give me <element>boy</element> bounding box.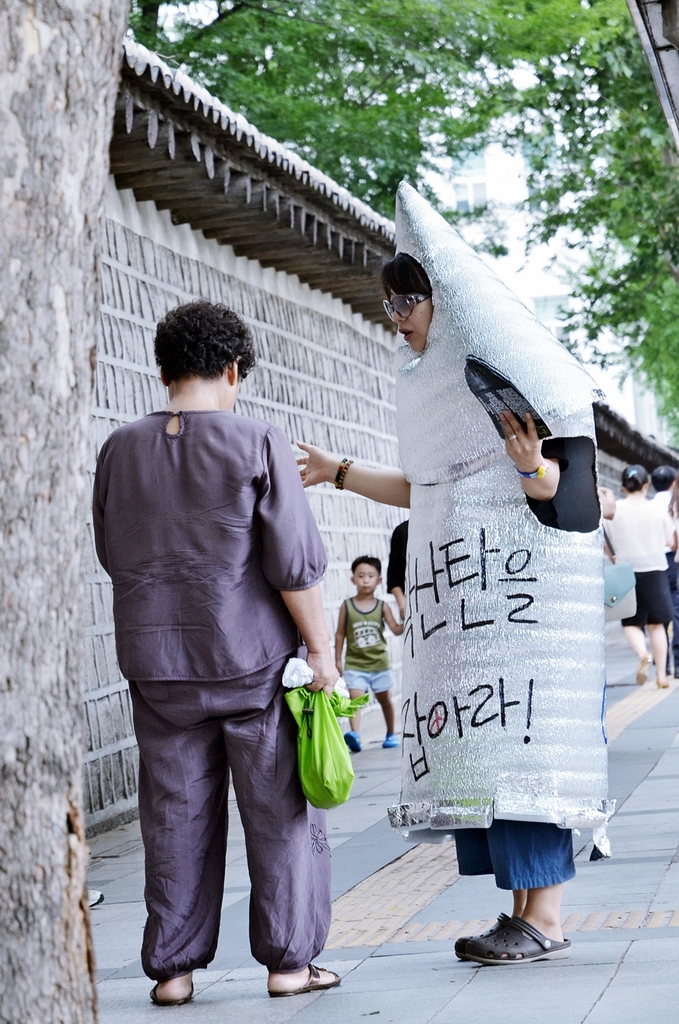
left=322, top=554, right=423, bottom=746.
